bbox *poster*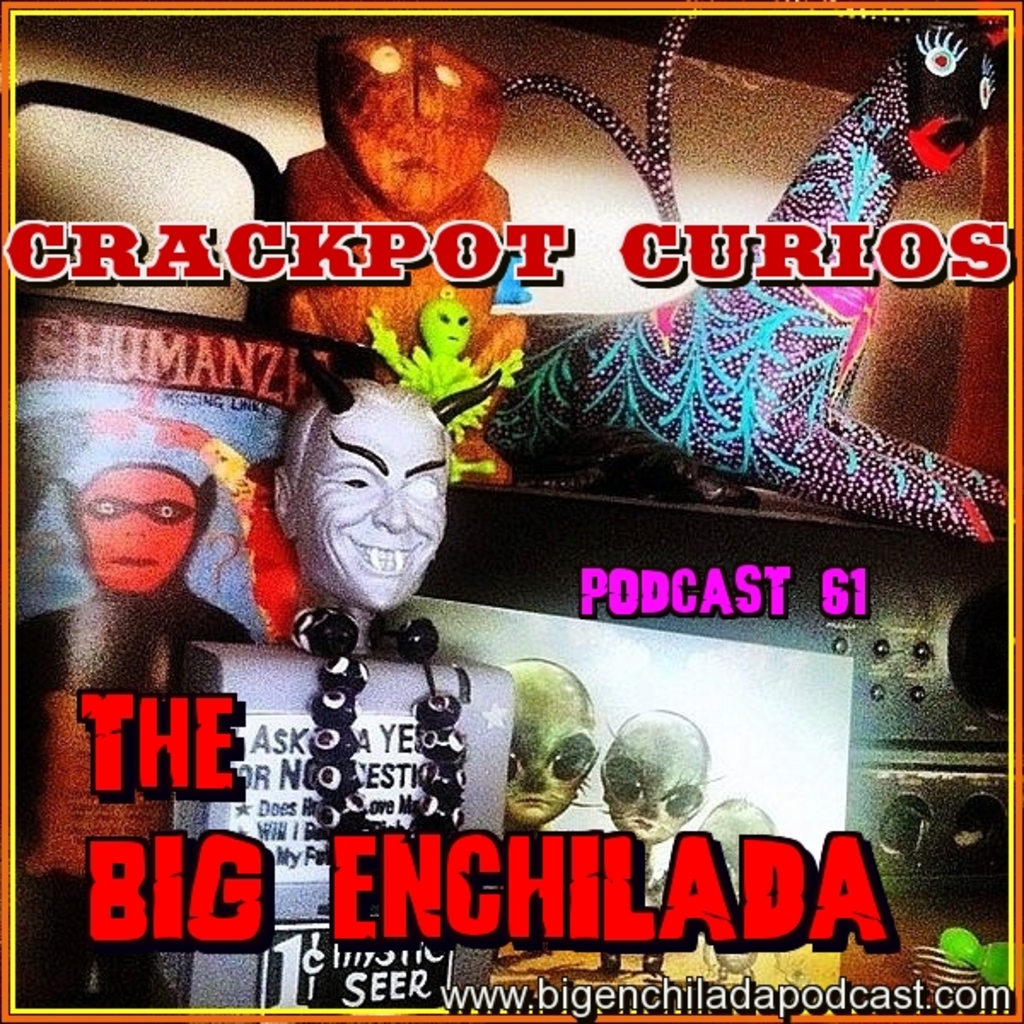
0 0 1022 1022
